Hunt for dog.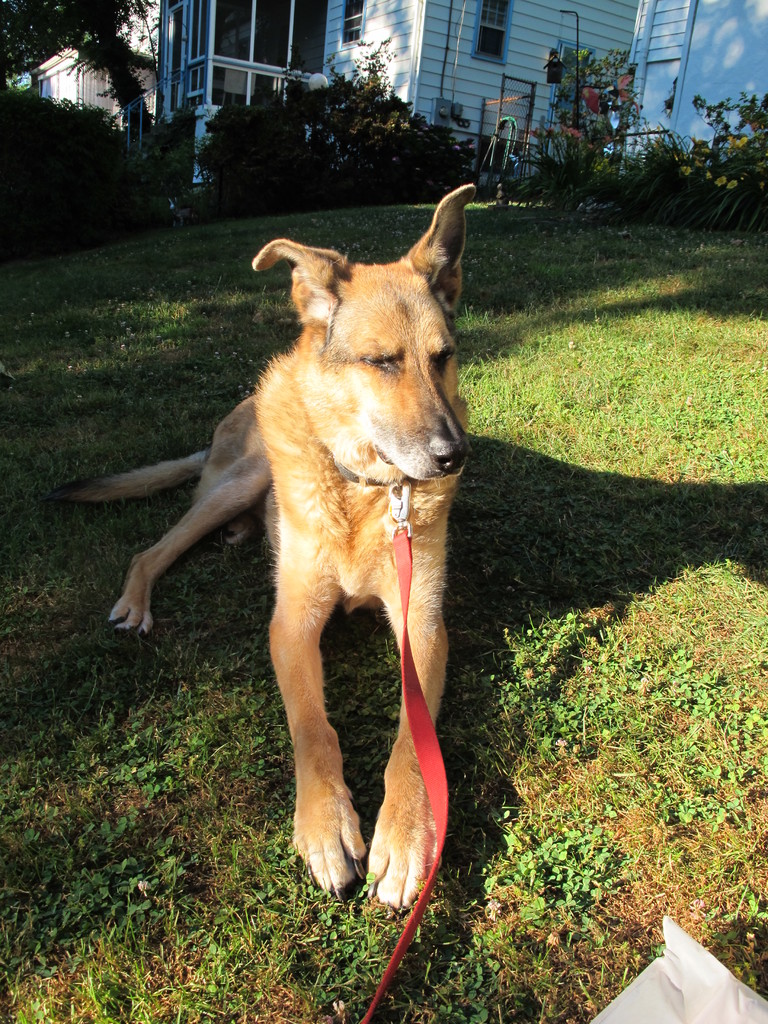
Hunted down at pyautogui.locateOnScreen(49, 184, 474, 915).
